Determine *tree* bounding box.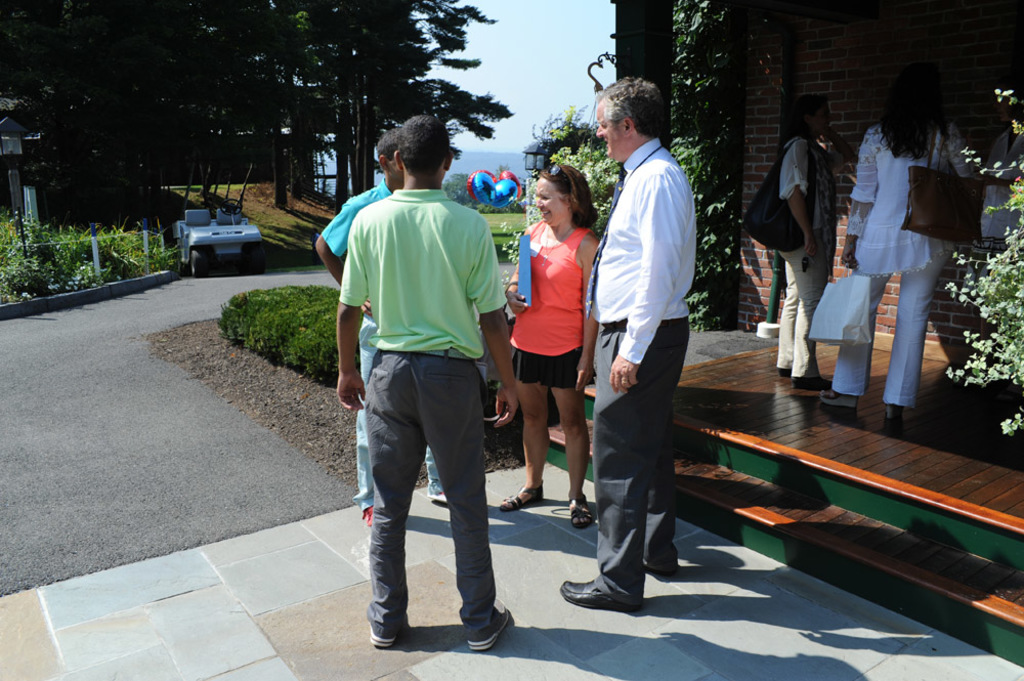
Determined: crop(442, 162, 530, 215).
